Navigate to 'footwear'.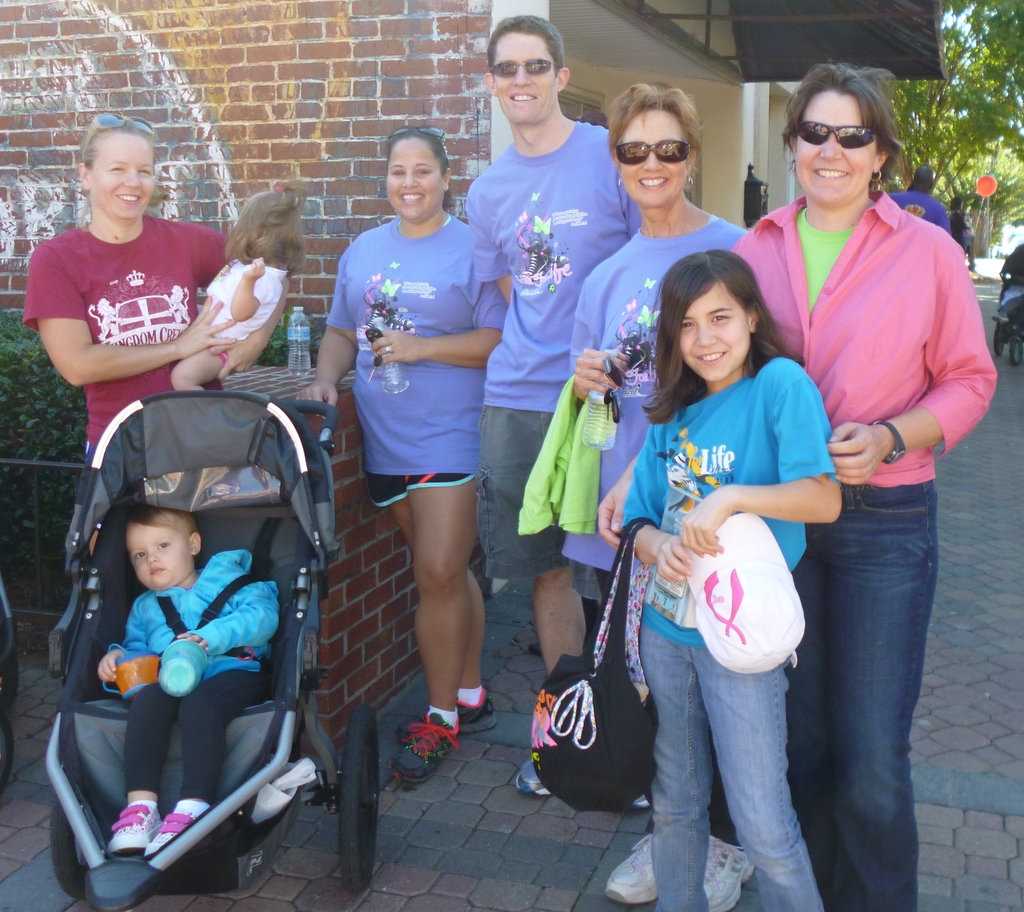
Navigation target: 145/799/209/855.
